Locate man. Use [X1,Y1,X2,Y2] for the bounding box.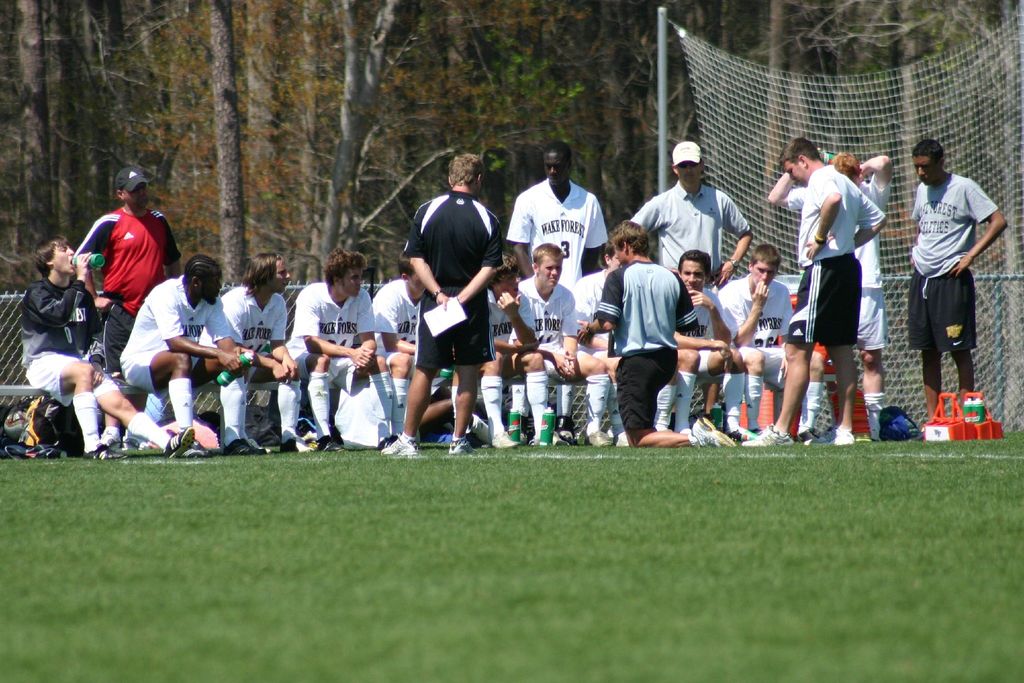
[378,156,504,454].
